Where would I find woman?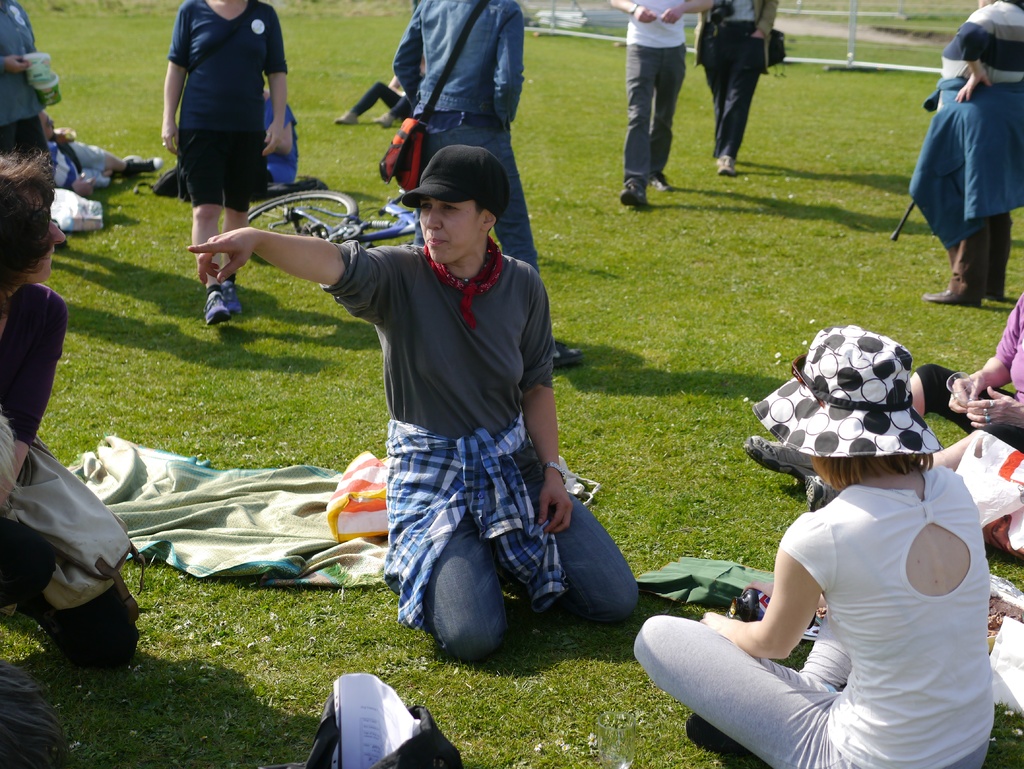
At left=183, top=138, right=649, bottom=670.
